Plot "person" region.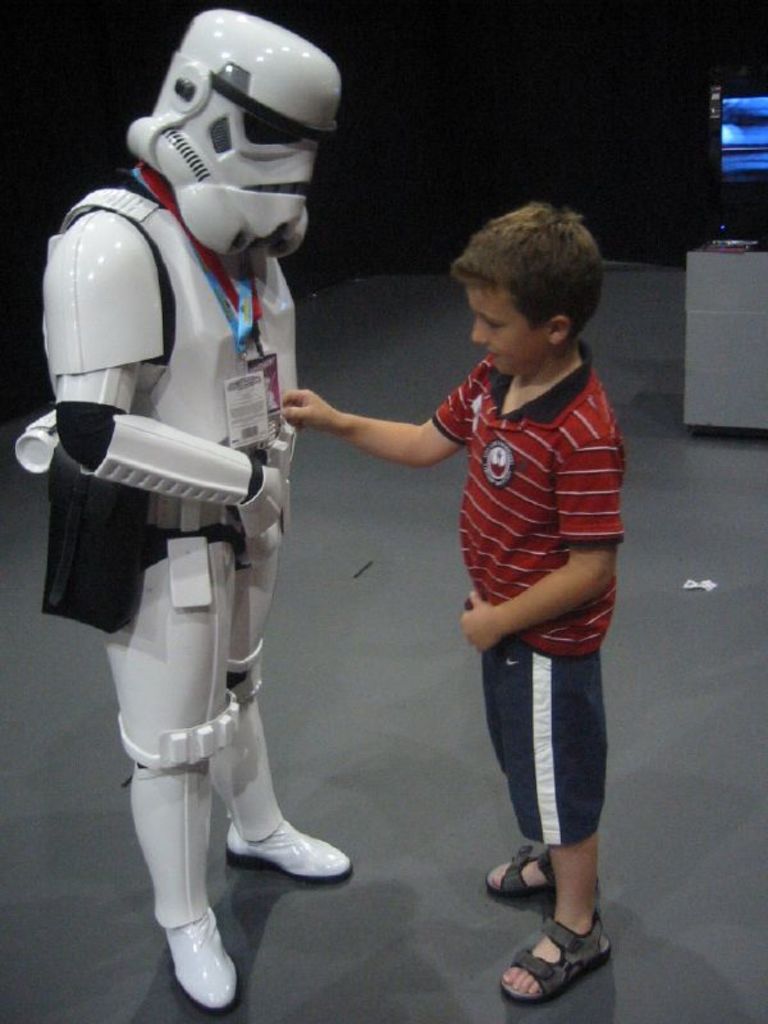
Plotted at Rect(280, 188, 648, 1016).
